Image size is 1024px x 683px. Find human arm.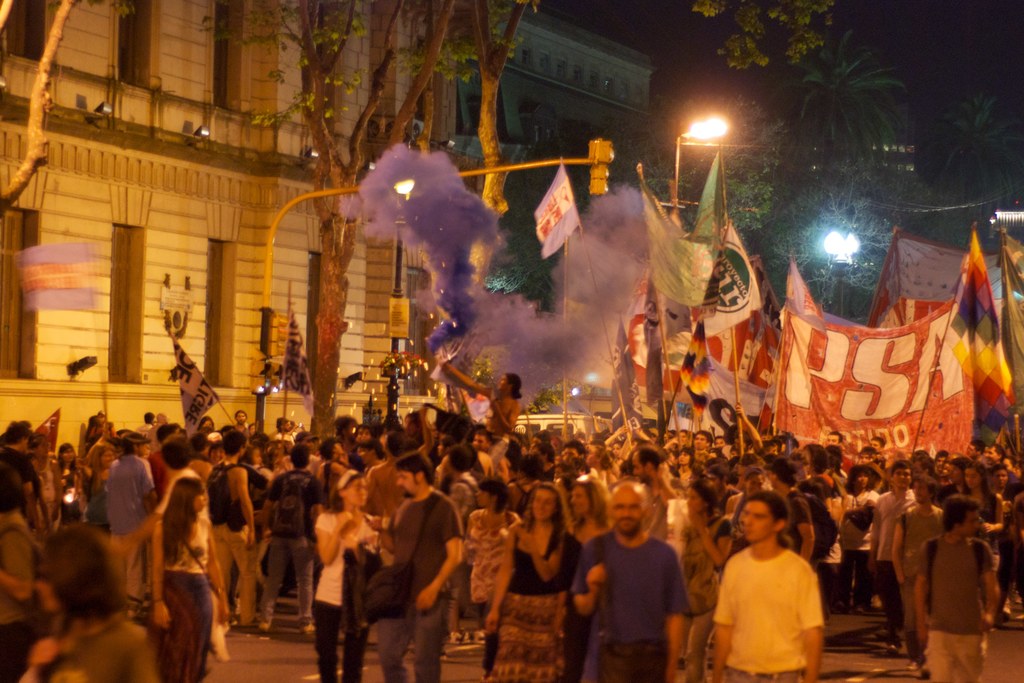
locate(135, 630, 164, 682).
